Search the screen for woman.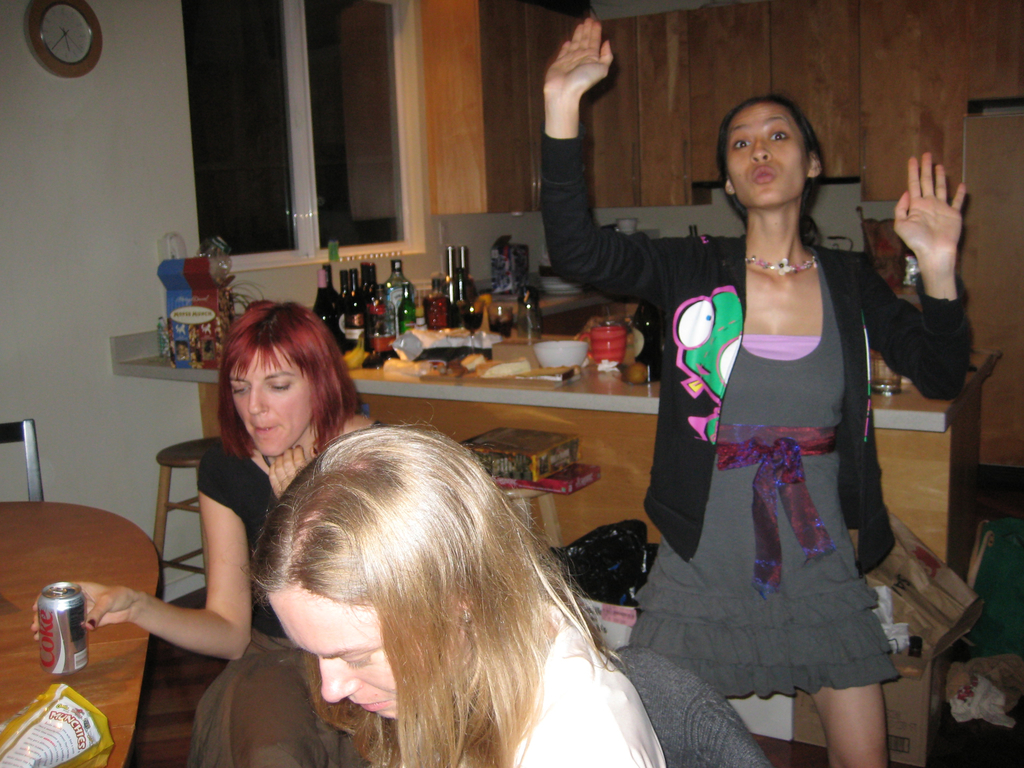
Found at 538 15 968 767.
